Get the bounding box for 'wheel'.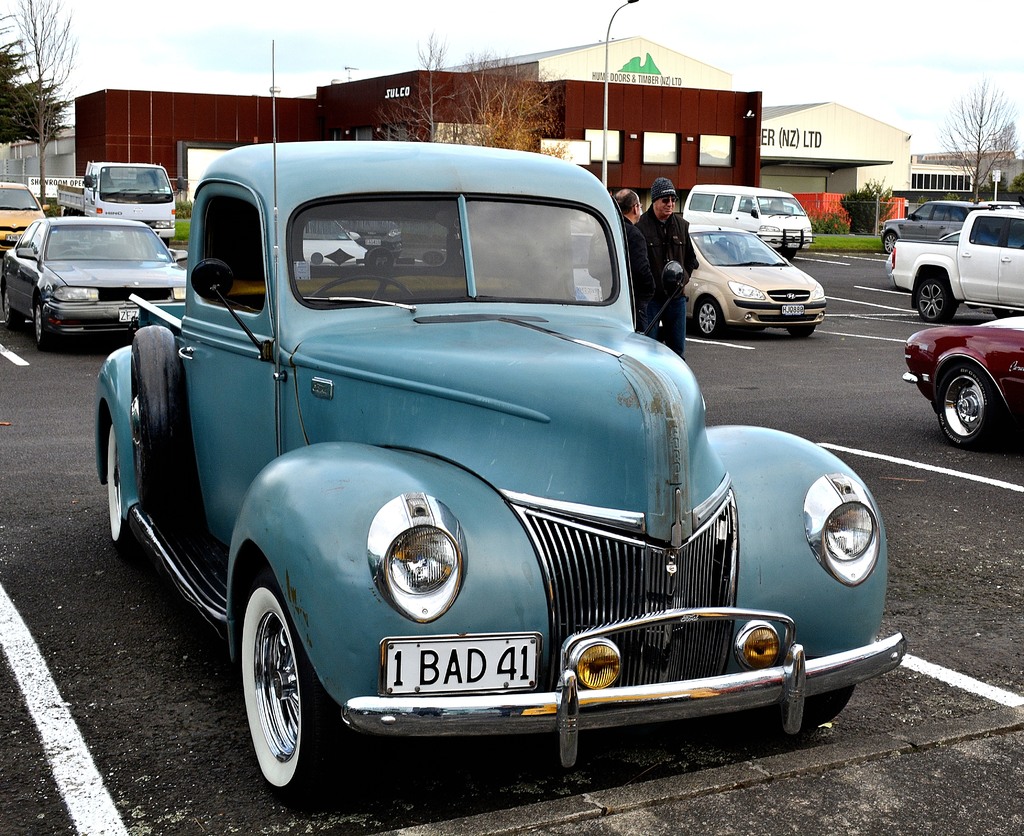
bbox=[698, 300, 723, 334].
